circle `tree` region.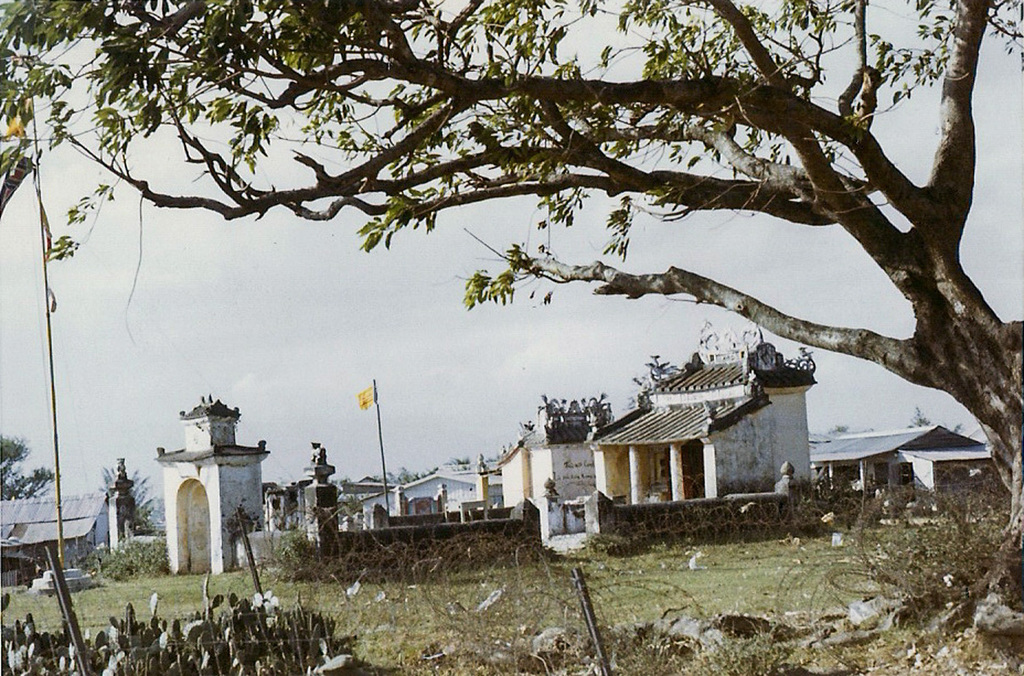
Region: <box>91,466,161,526</box>.
